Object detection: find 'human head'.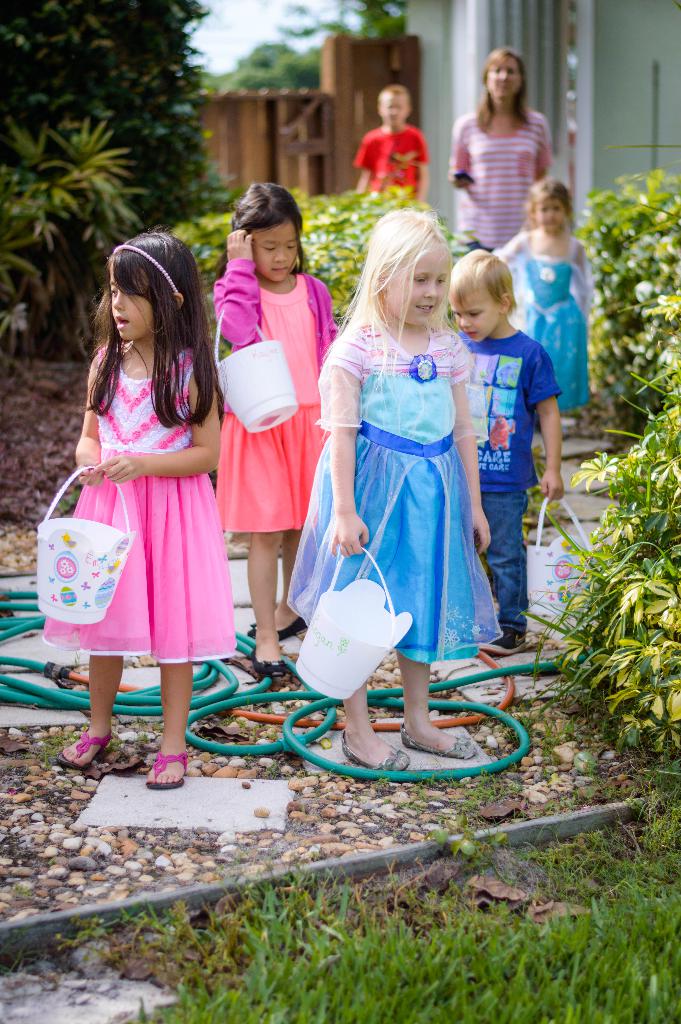
region(482, 44, 531, 104).
